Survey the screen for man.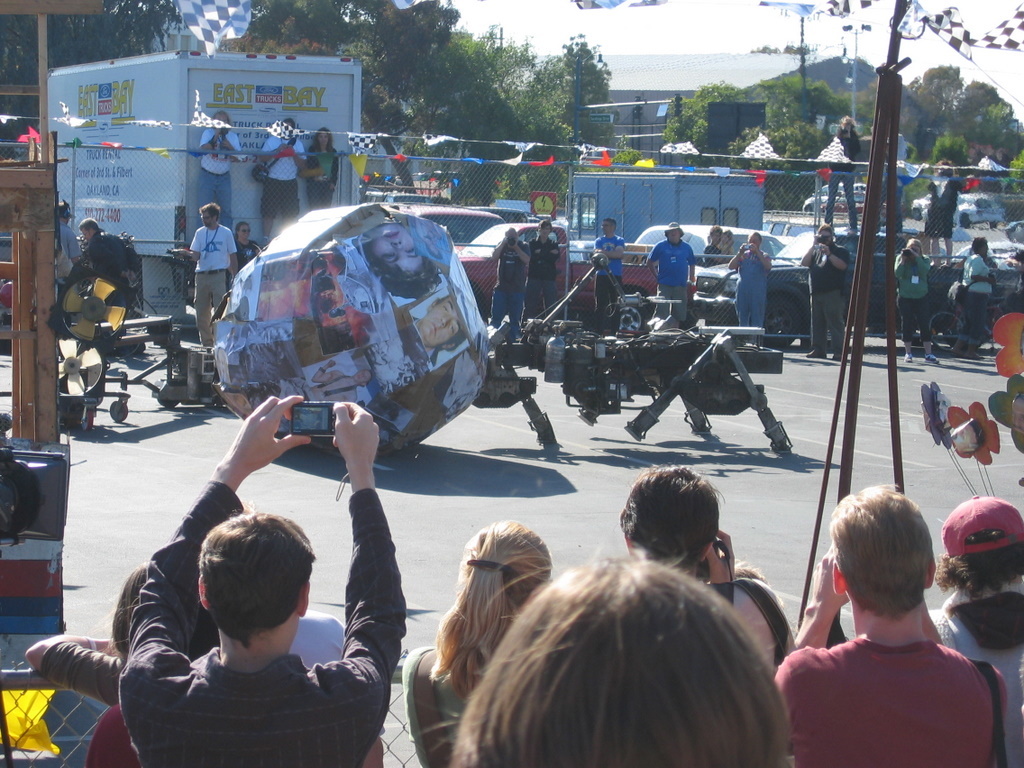
Survey found: <bbox>590, 215, 625, 330</bbox>.
